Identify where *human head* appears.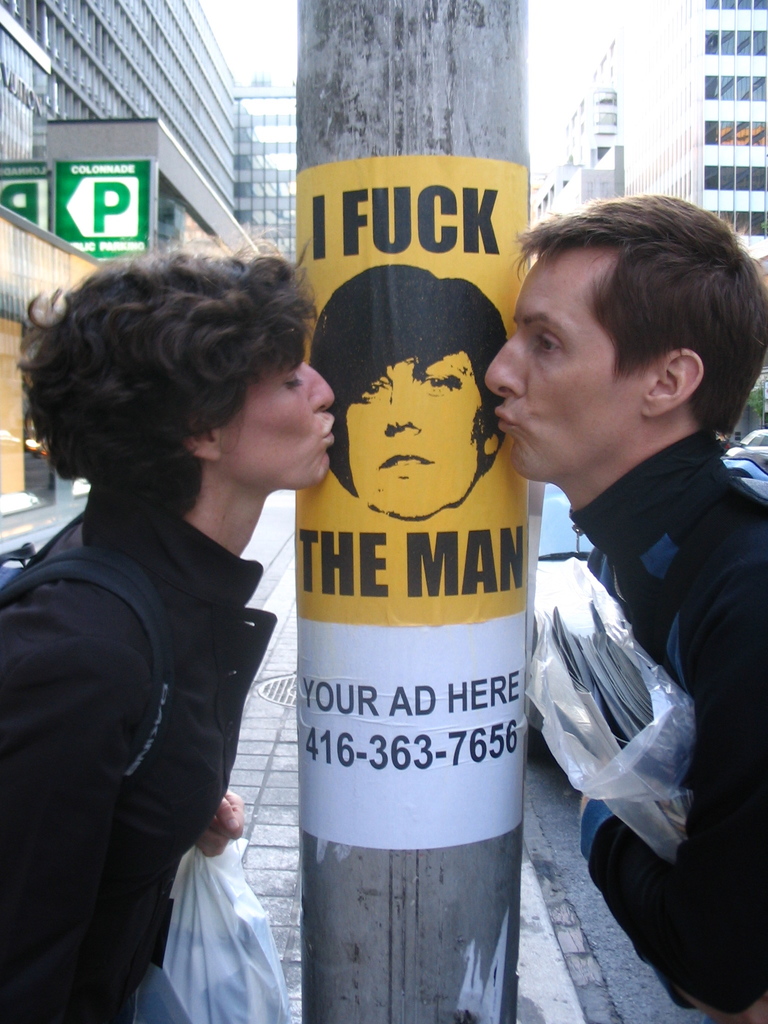
Appears at locate(18, 259, 334, 490).
